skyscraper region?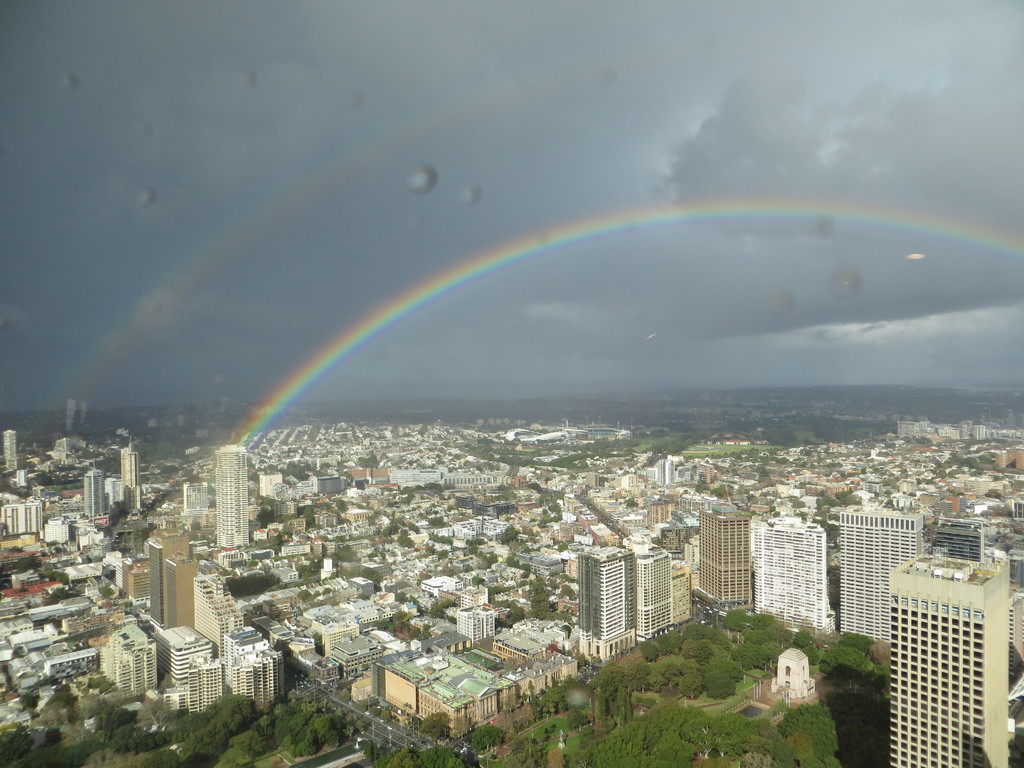
crop(840, 509, 926, 641)
